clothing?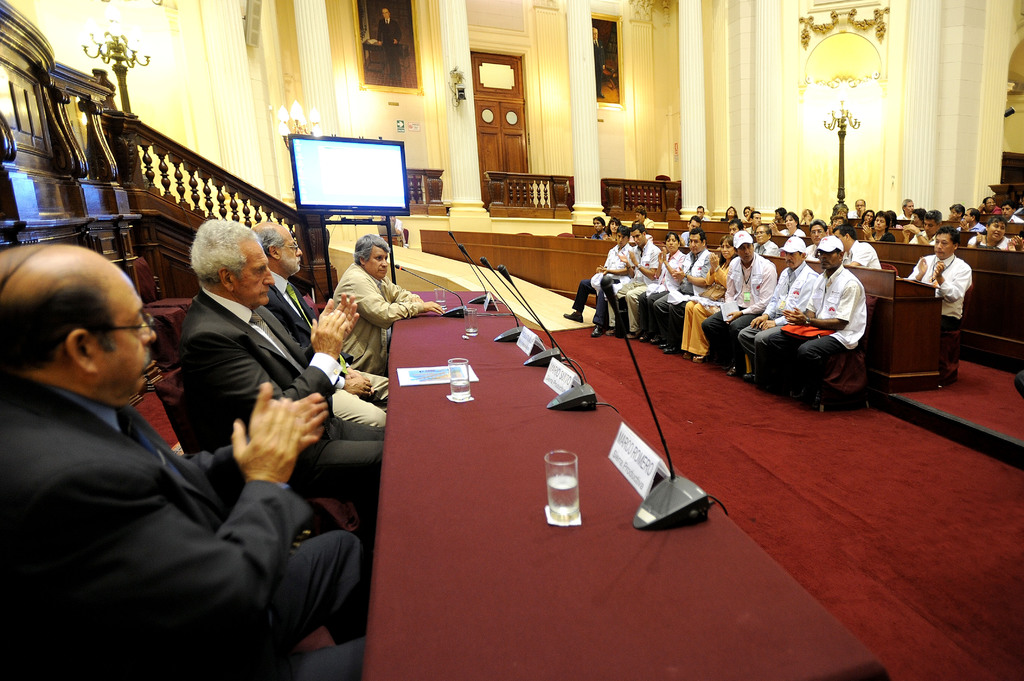
<region>848, 209, 862, 218</region>
